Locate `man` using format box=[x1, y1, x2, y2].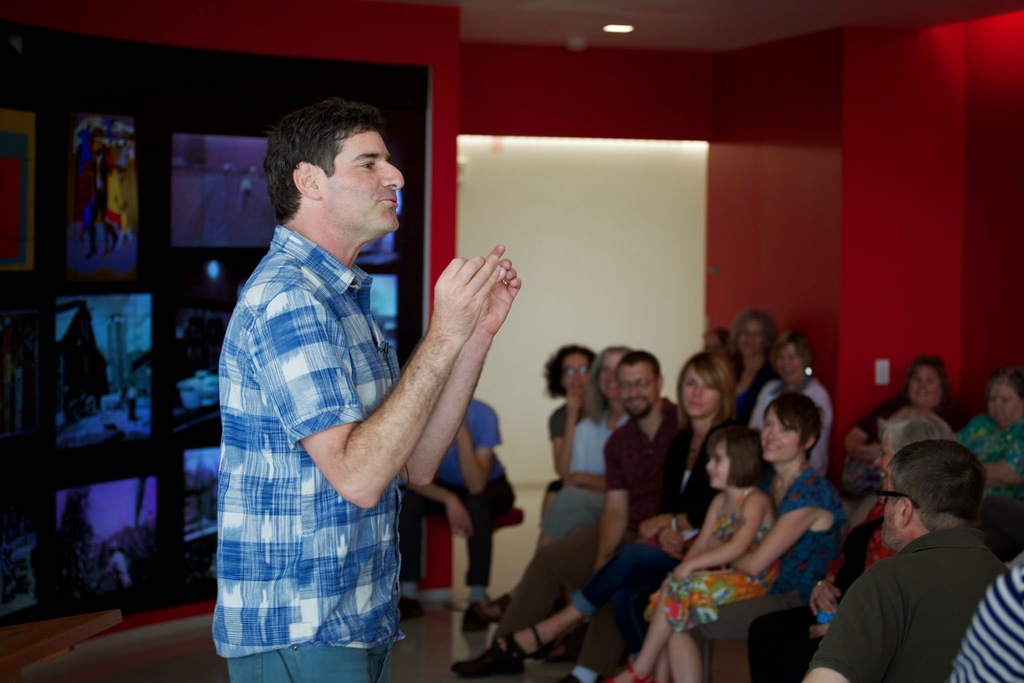
box=[217, 90, 526, 682].
